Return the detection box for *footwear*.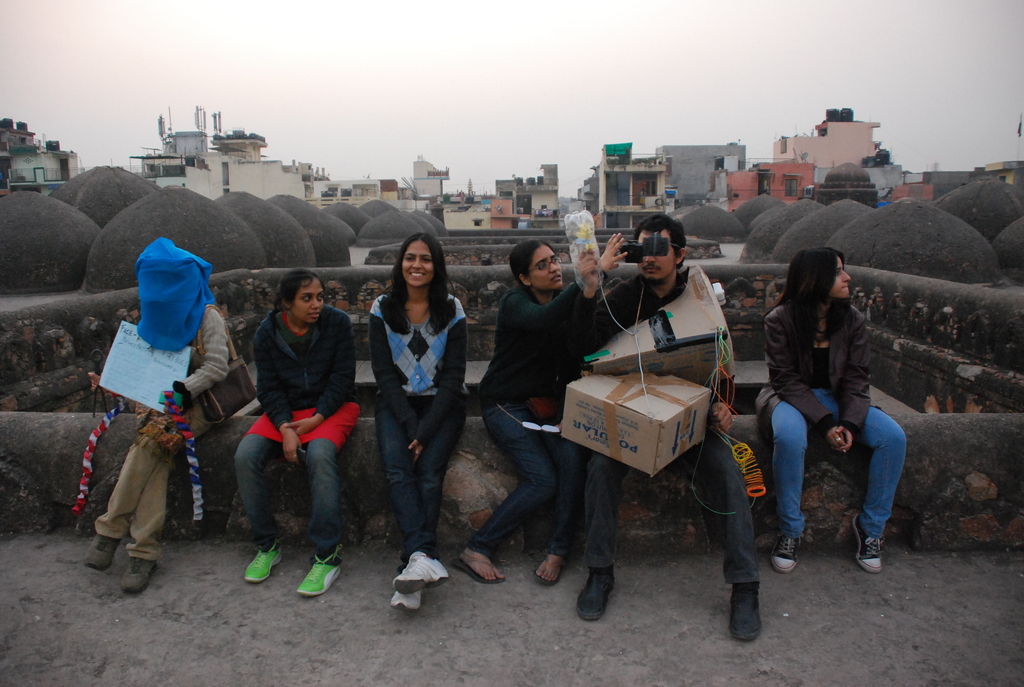
detection(242, 537, 294, 584).
